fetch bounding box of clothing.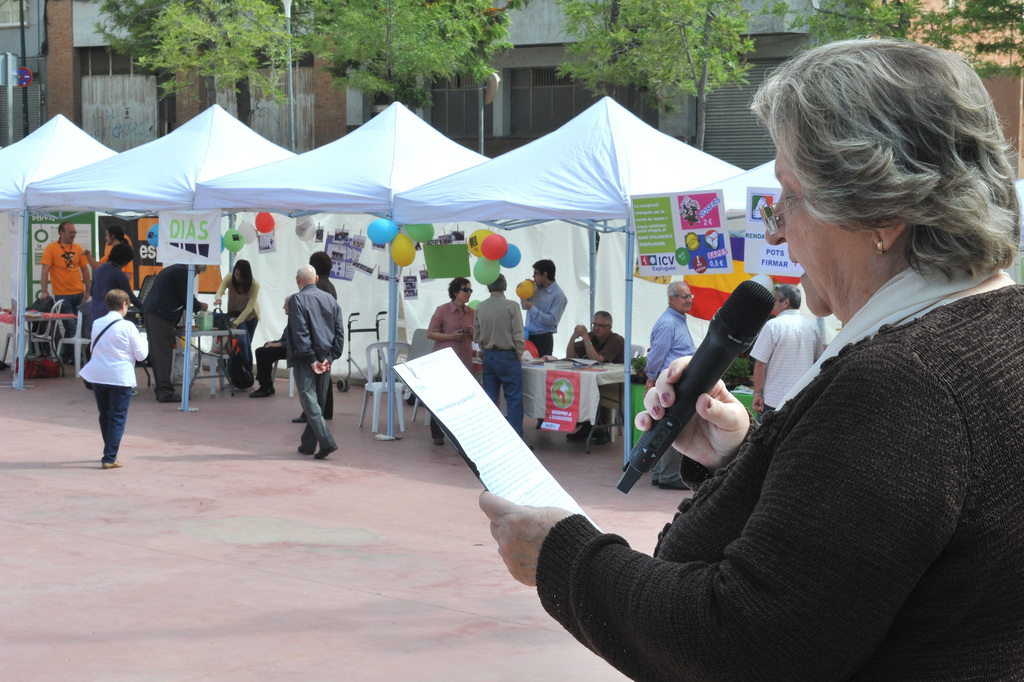
Bbox: bbox=(477, 350, 520, 437).
